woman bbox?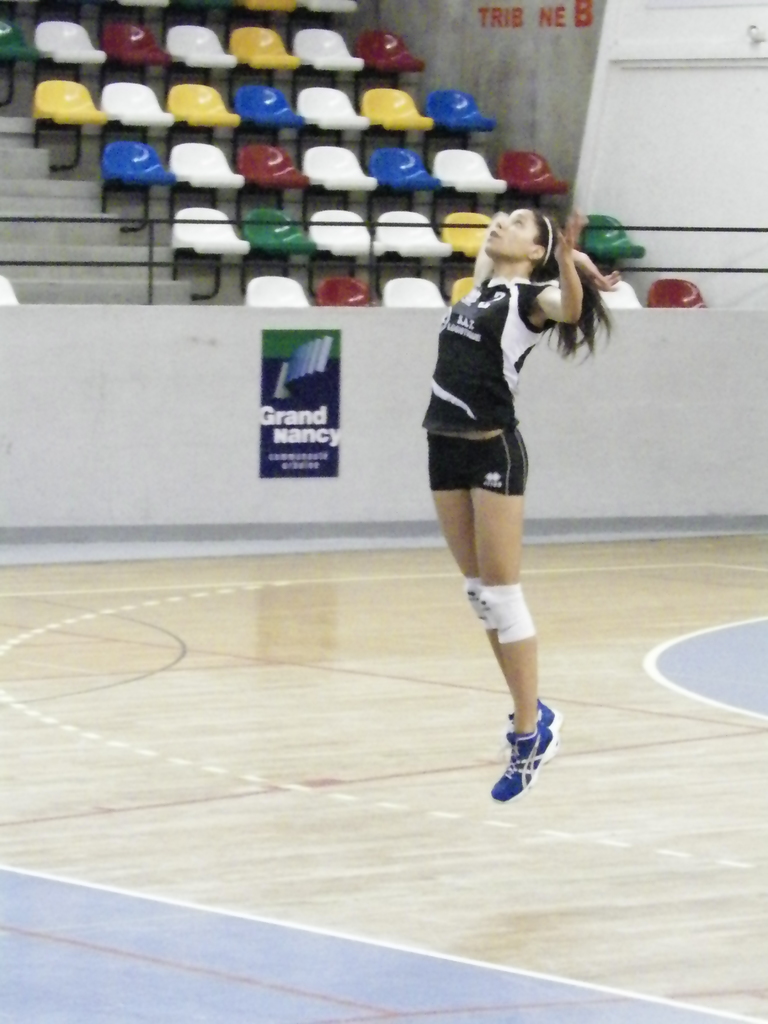
region(399, 165, 595, 792)
